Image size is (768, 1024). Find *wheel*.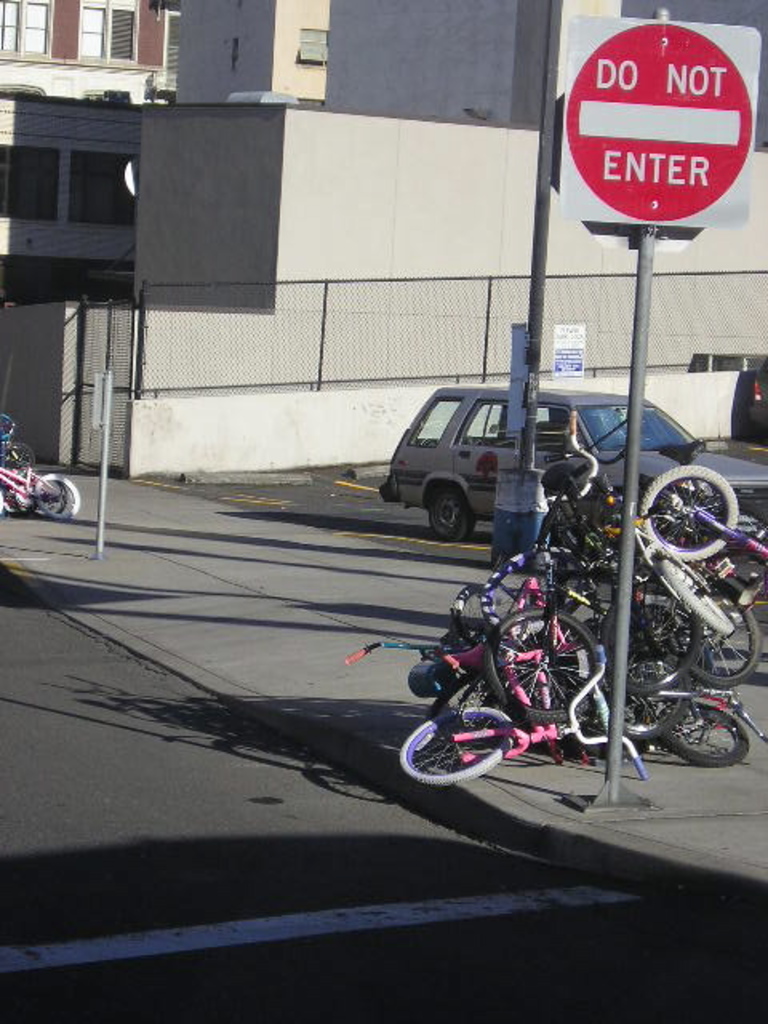
rect(482, 549, 573, 626).
